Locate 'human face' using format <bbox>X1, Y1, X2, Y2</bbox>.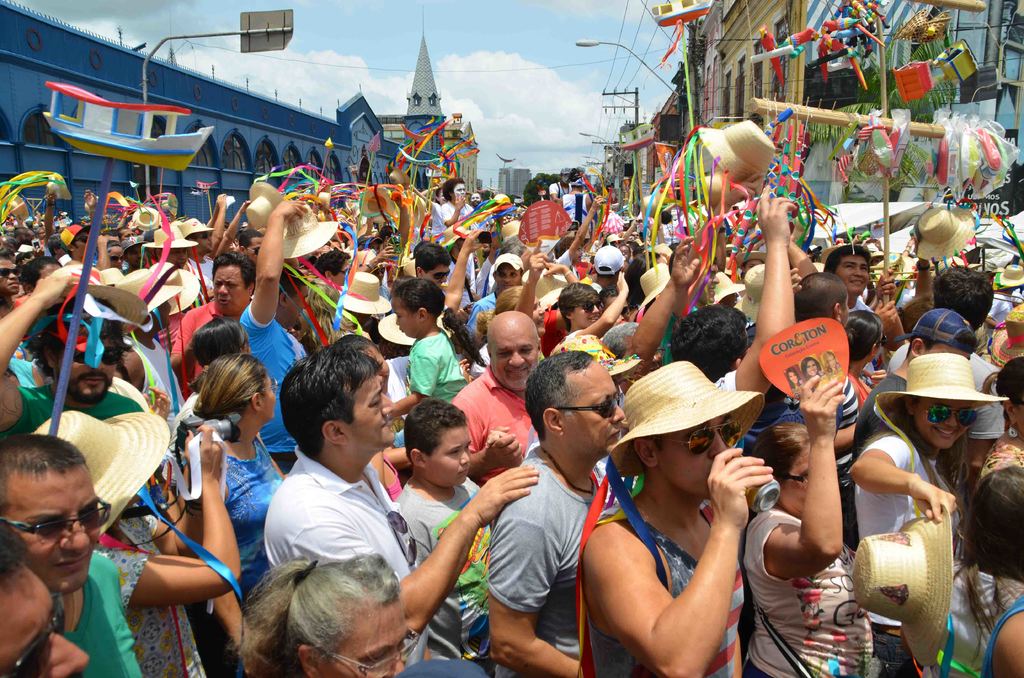
<bbox>571, 302, 601, 323</bbox>.
